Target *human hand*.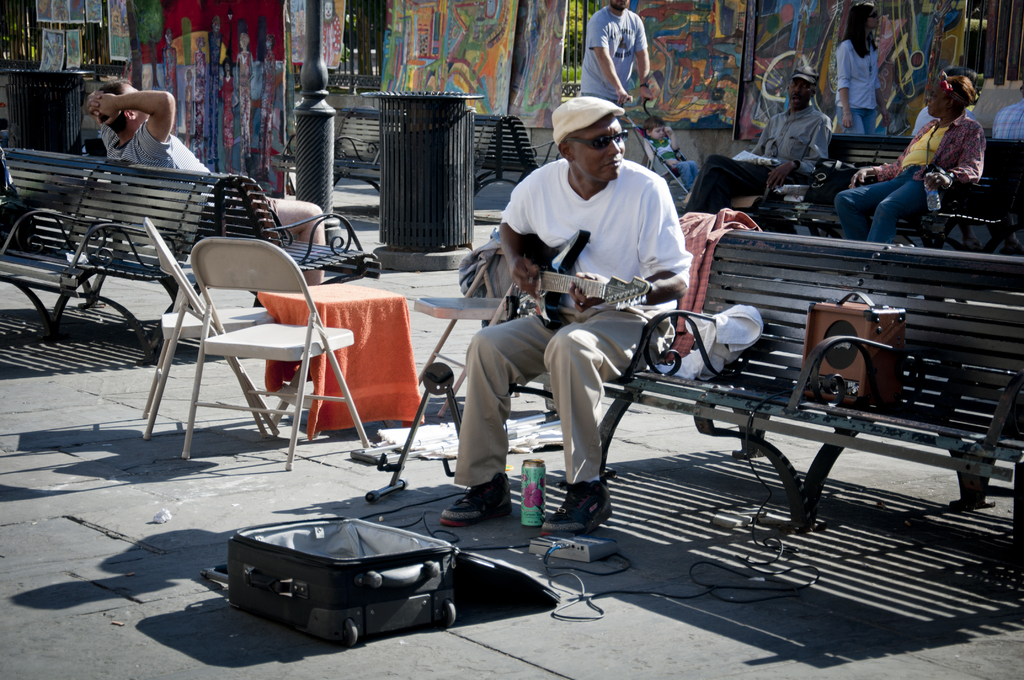
Target region: (left=844, top=117, right=855, bottom=133).
